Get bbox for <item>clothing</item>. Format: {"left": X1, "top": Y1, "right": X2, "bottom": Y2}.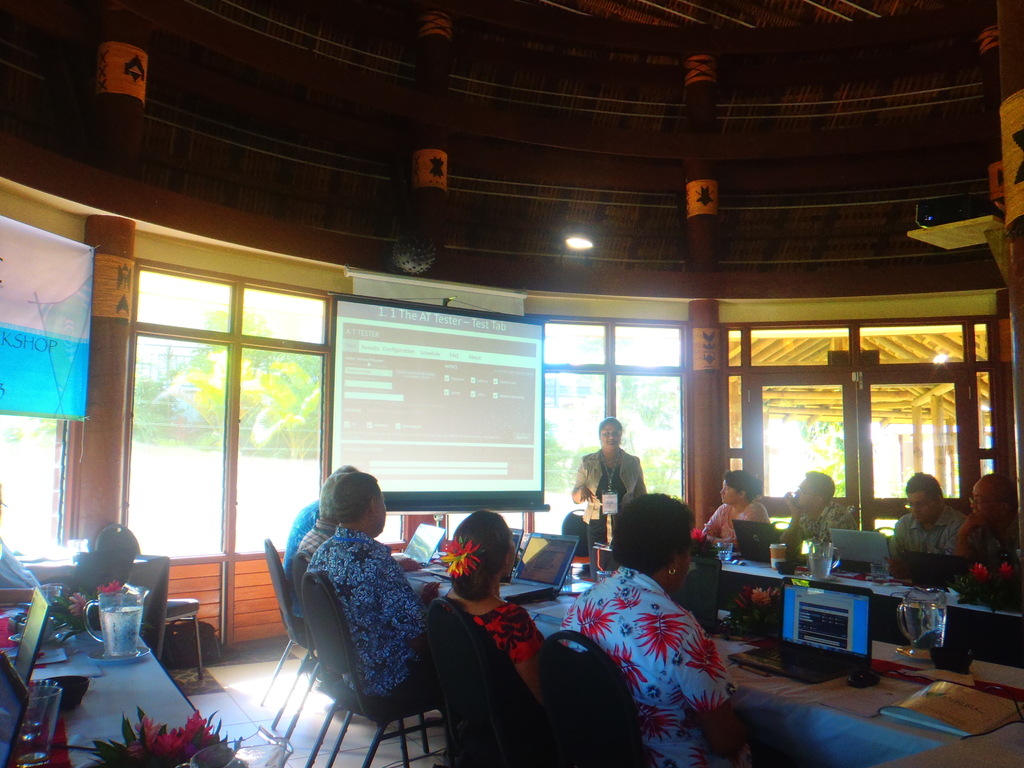
{"left": 288, "top": 500, "right": 324, "bottom": 648}.
